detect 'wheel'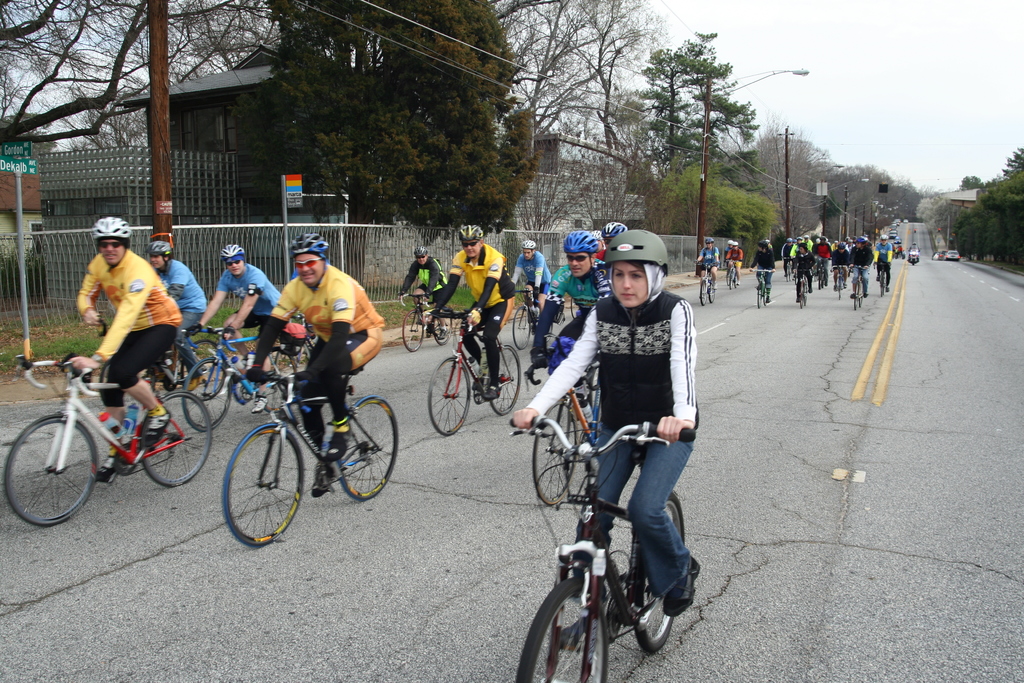
(x1=762, y1=290, x2=769, y2=306)
